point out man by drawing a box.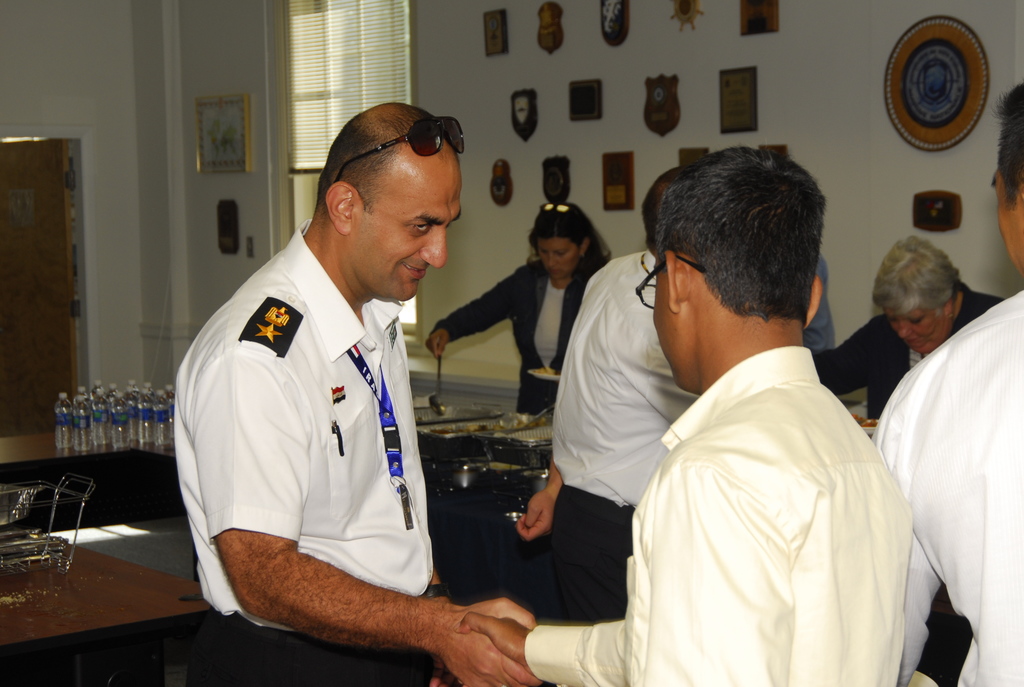
{"x1": 511, "y1": 164, "x2": 698, "y2": 626}.
